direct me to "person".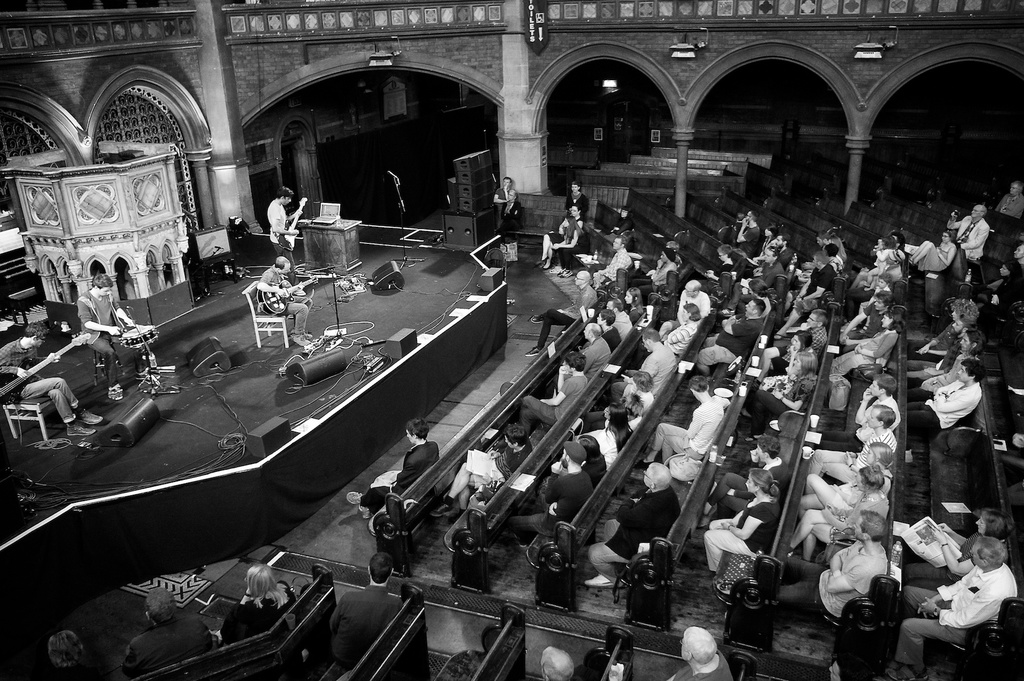
Direction: [516,357,585,429].
